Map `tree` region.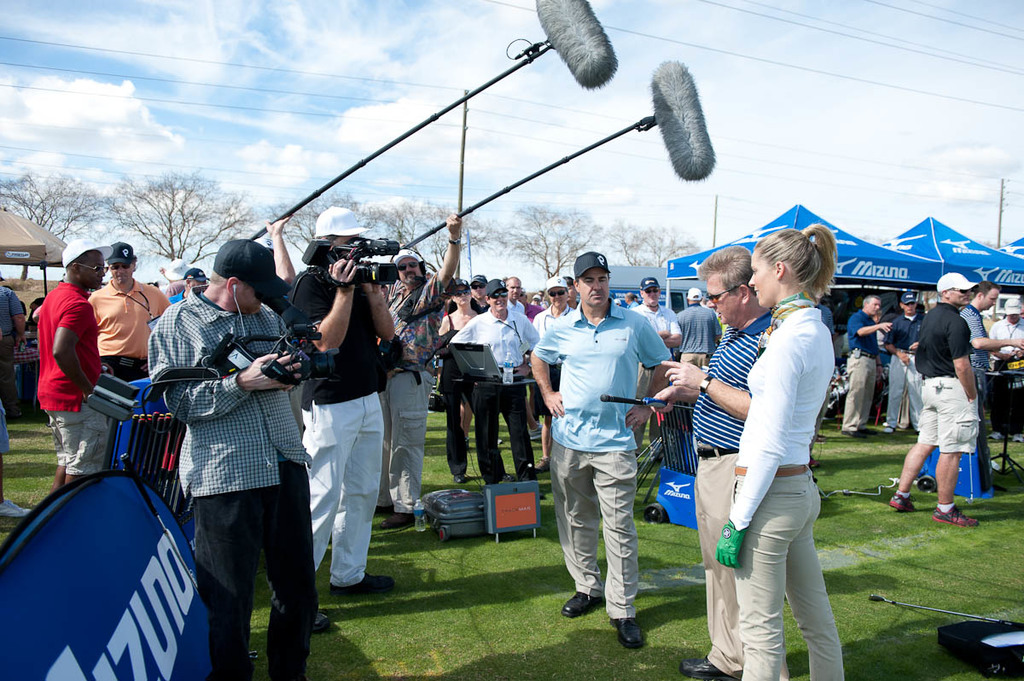
Mapped to 102,171,265,276.
